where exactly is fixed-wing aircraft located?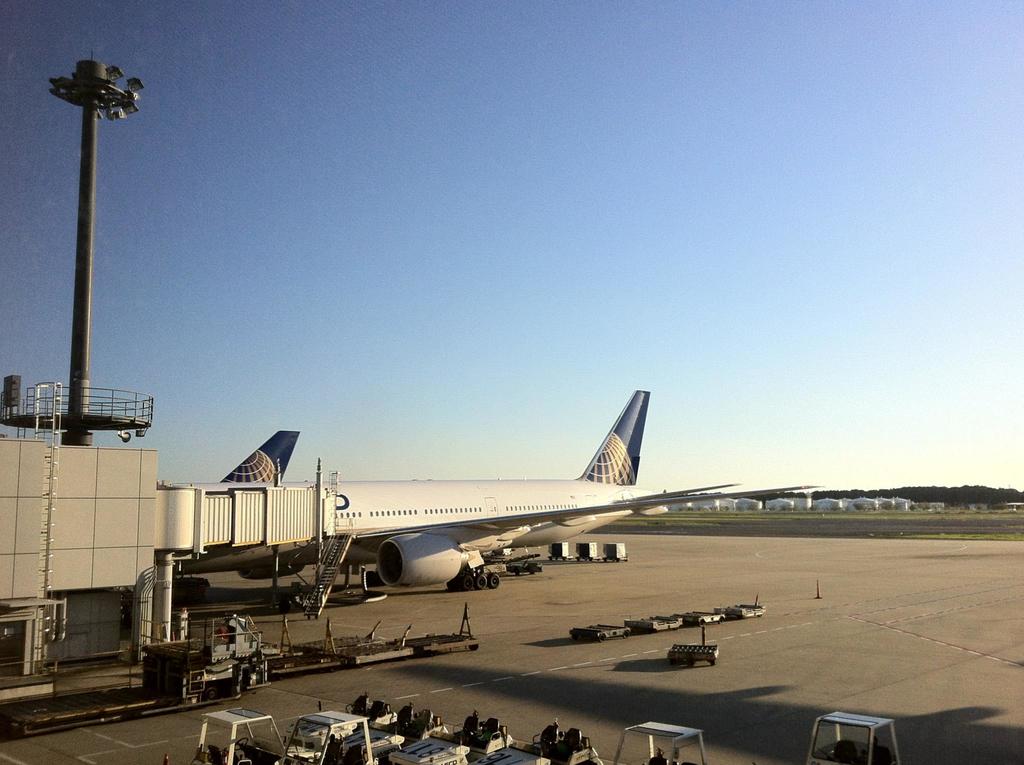
Its bounding box is x1=224, y1=430, x2=301, y2=488.
